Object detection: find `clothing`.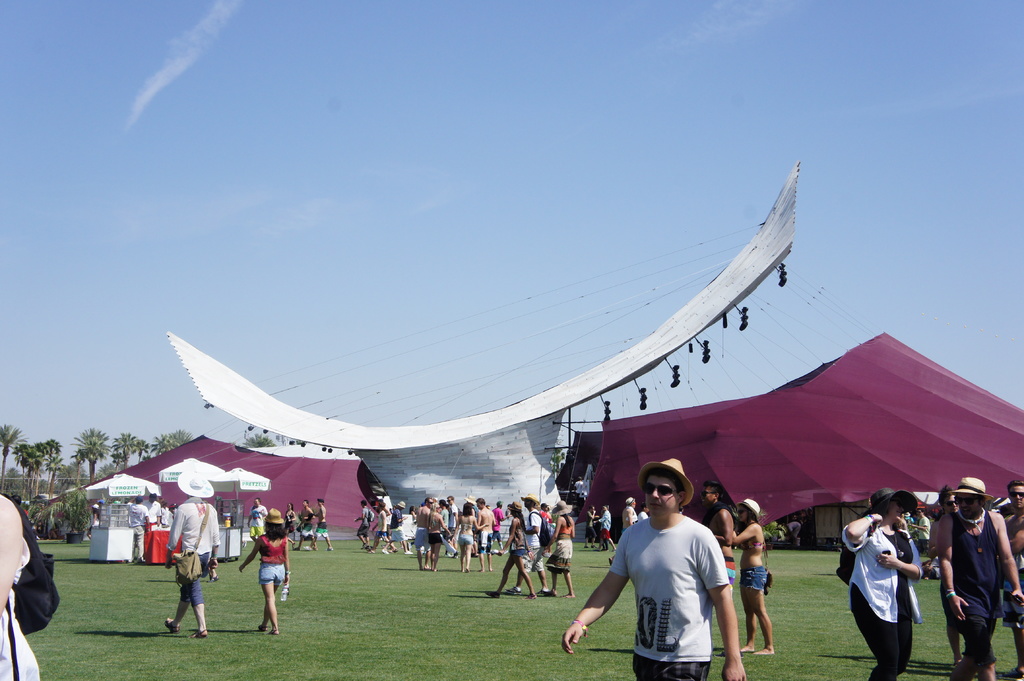
left=390, top=509, right=405, bottom=541.
